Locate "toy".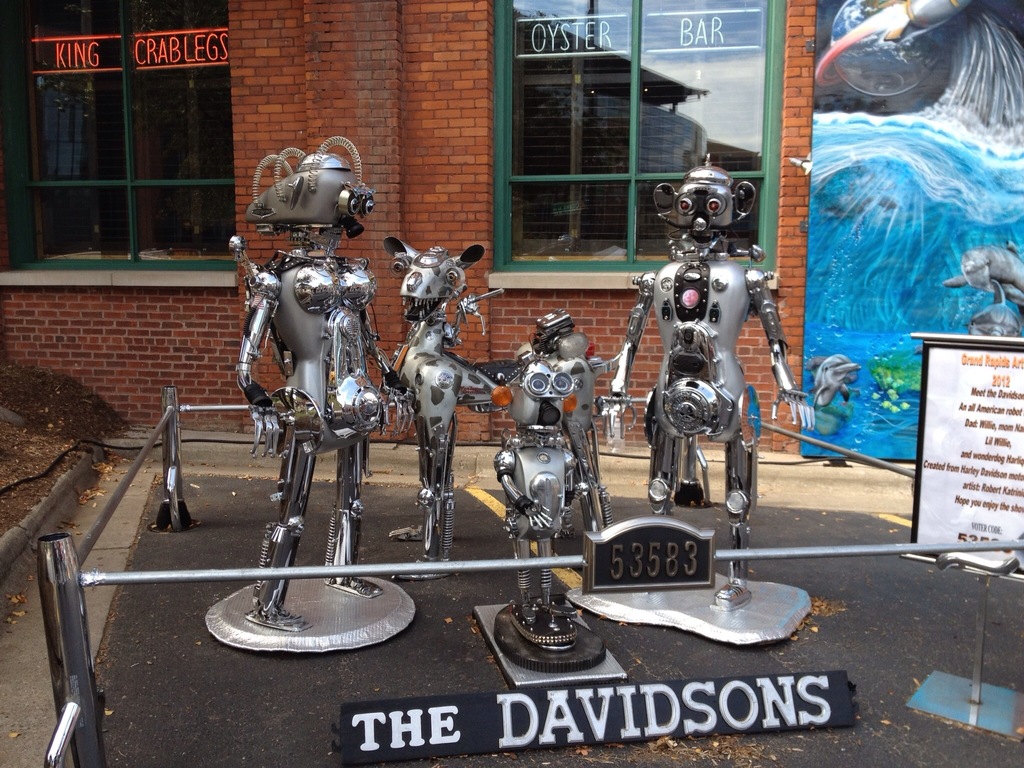
Bounding box: pyautogui.locateOnScreen(600, 150, 831, 658).
